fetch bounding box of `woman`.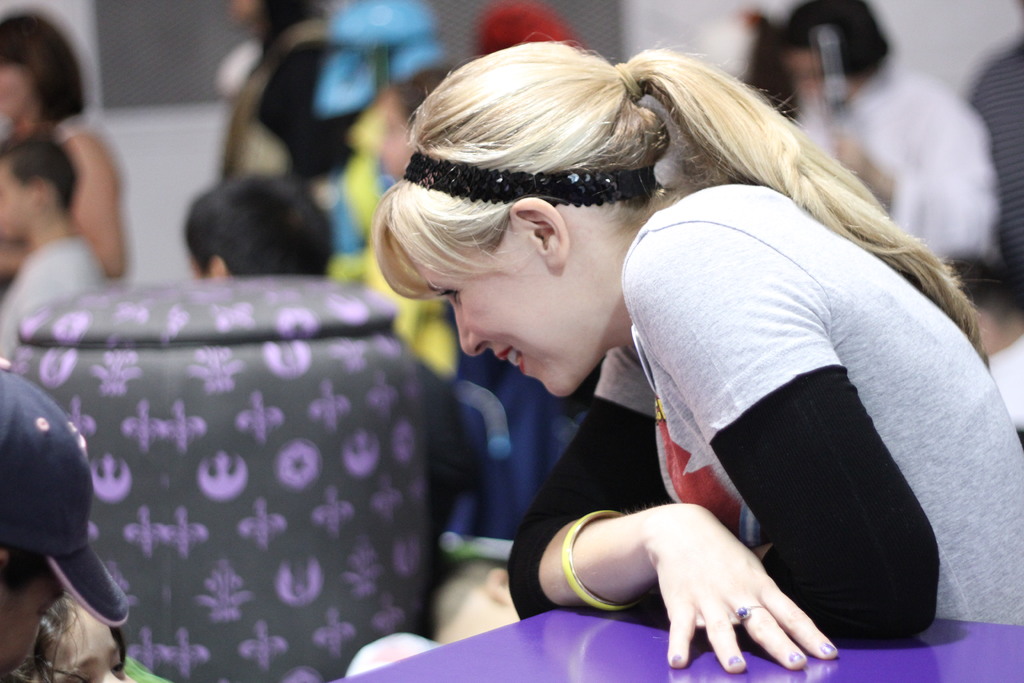
Bbox: box(0, 13, 124, 277).
